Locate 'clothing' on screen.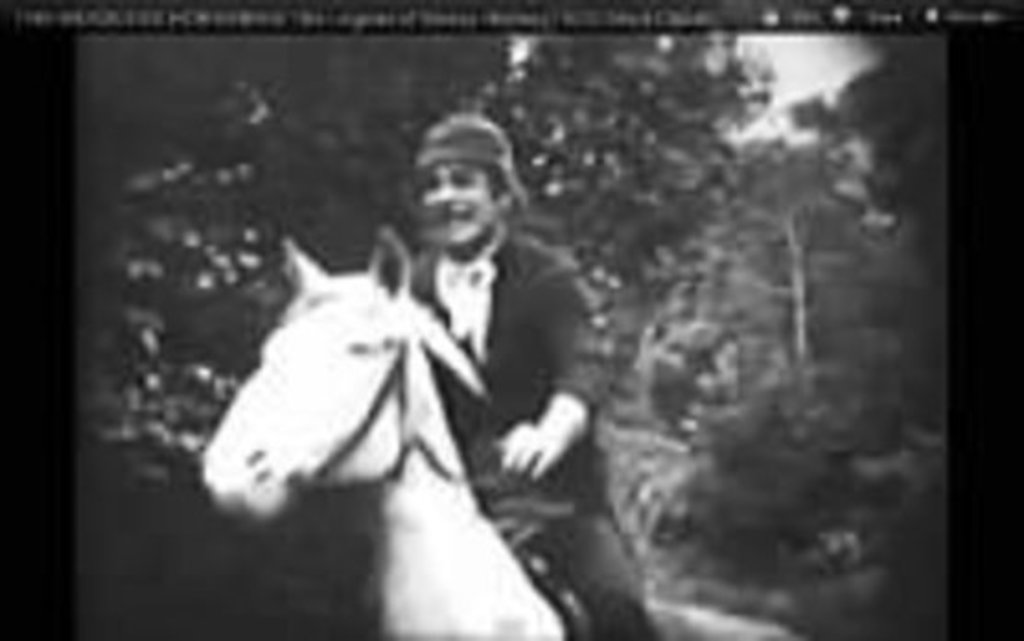
On screen at (403,221,661,639).
